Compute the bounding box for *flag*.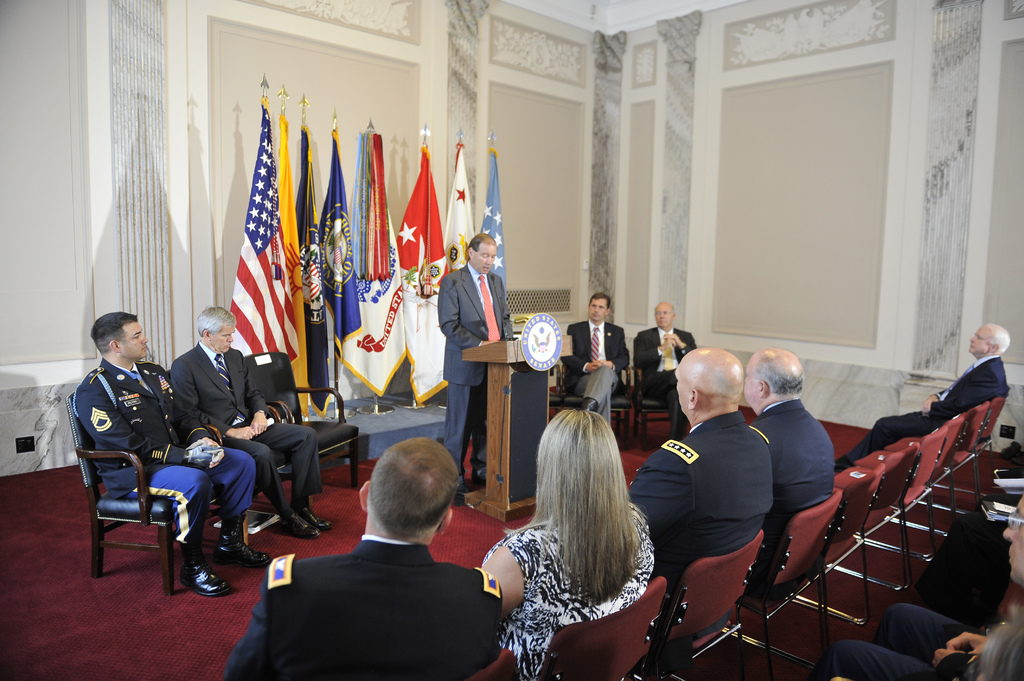
select_region(209, 140, 294, 397).
